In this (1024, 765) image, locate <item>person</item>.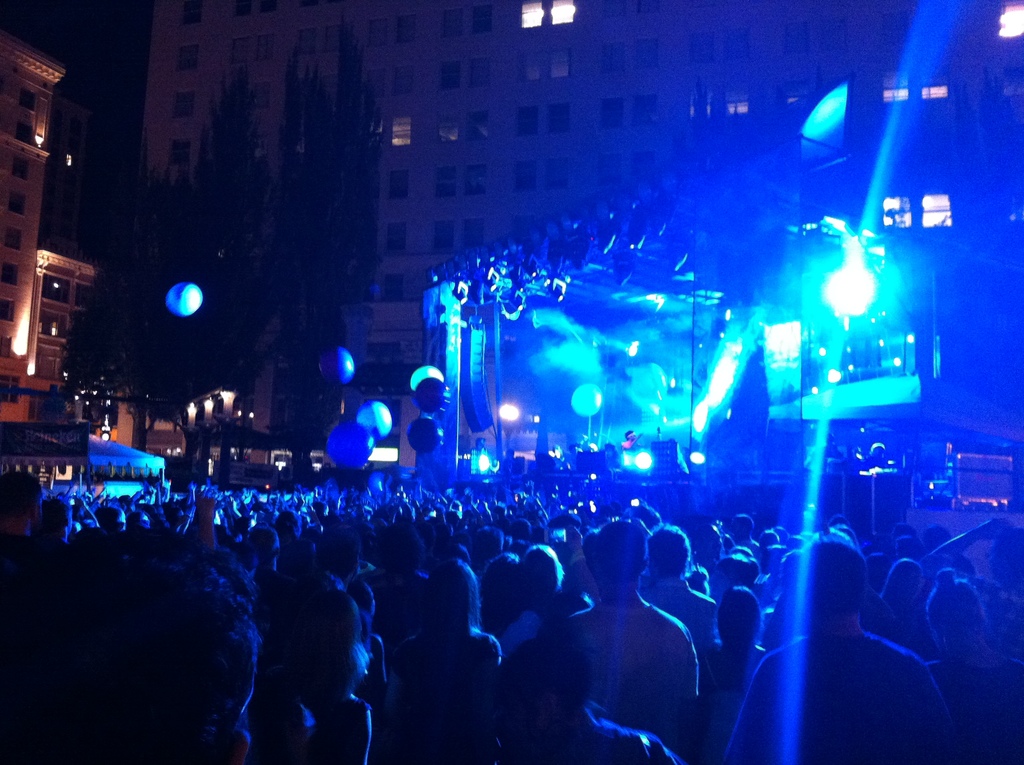
Bounding box: left=570, top=511, right=709, bottom=764.
